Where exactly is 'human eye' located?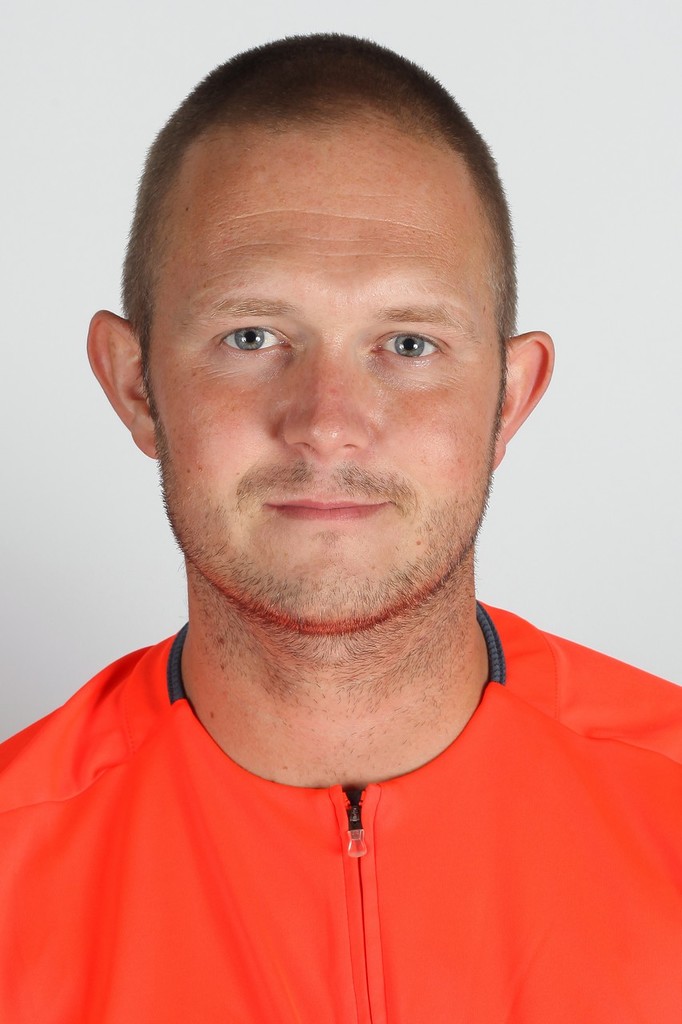
Its bounding box is (370,329,454,364).
